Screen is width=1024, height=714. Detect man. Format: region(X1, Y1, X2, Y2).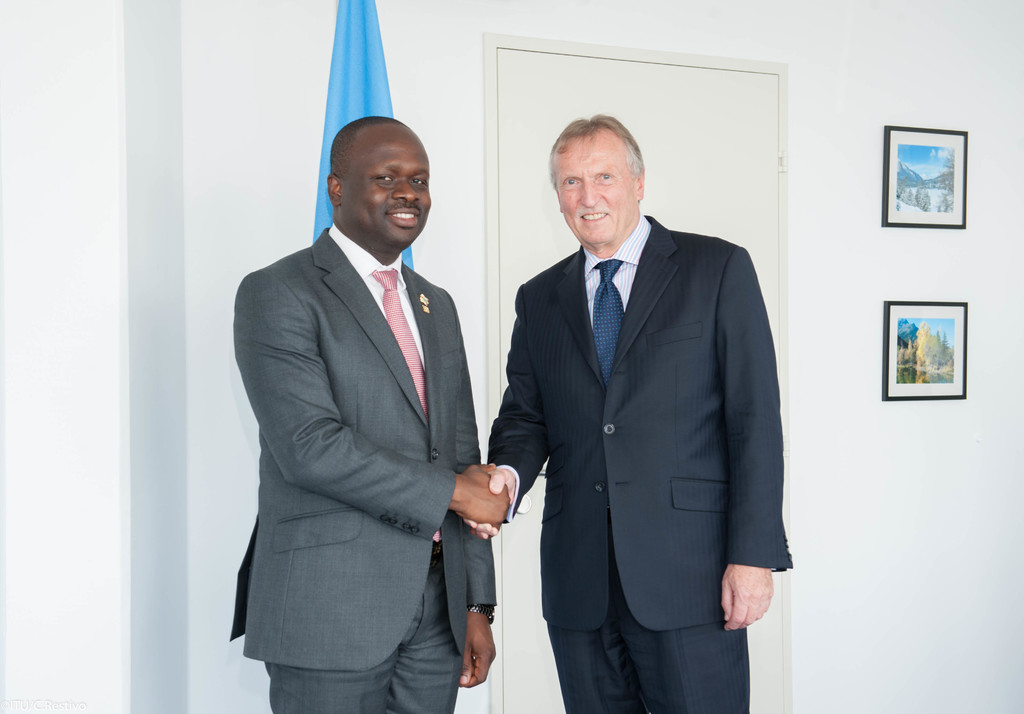
region(456, 111, 790, 713).
